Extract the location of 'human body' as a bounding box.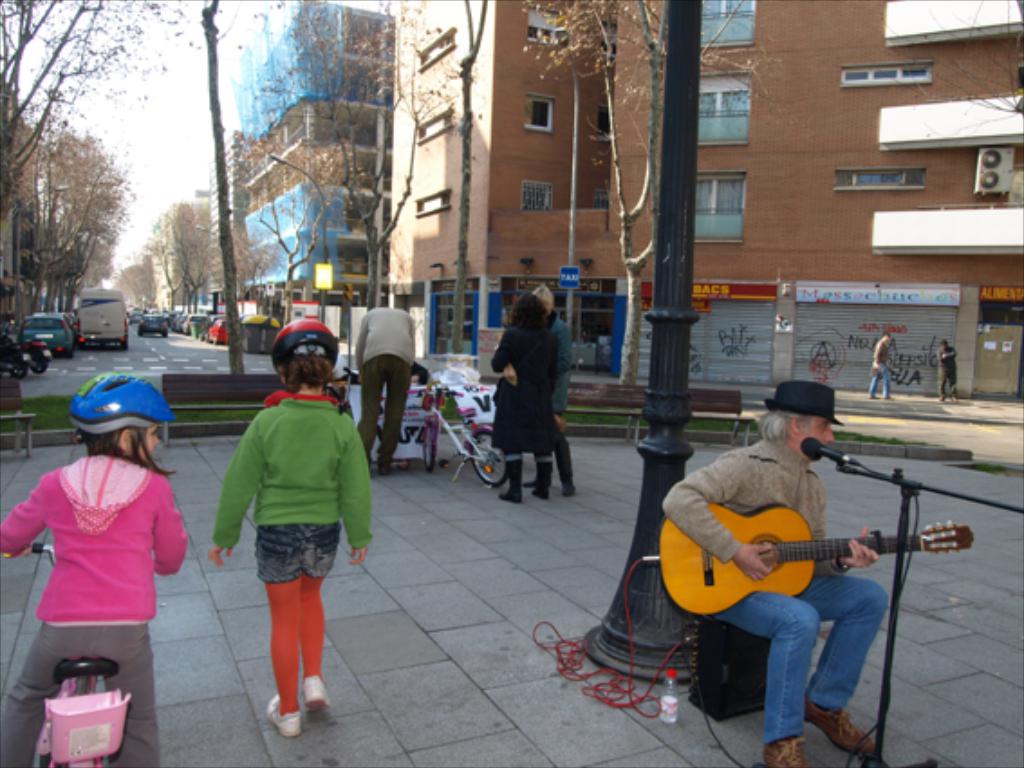
[486, 286, 565, 501].
